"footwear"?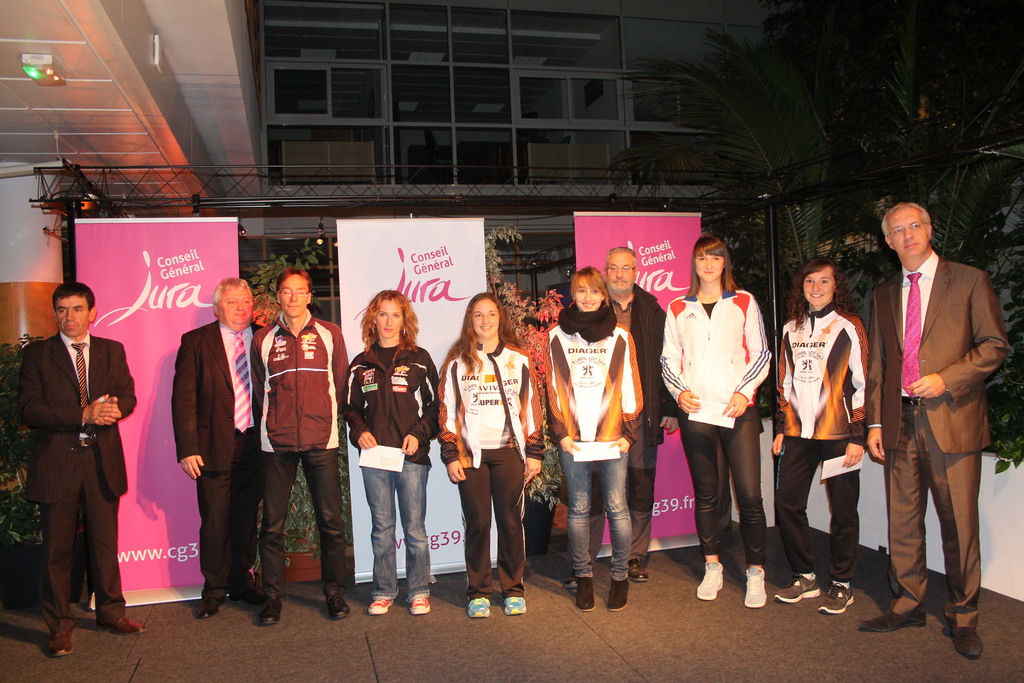
[468,595,487,620]
